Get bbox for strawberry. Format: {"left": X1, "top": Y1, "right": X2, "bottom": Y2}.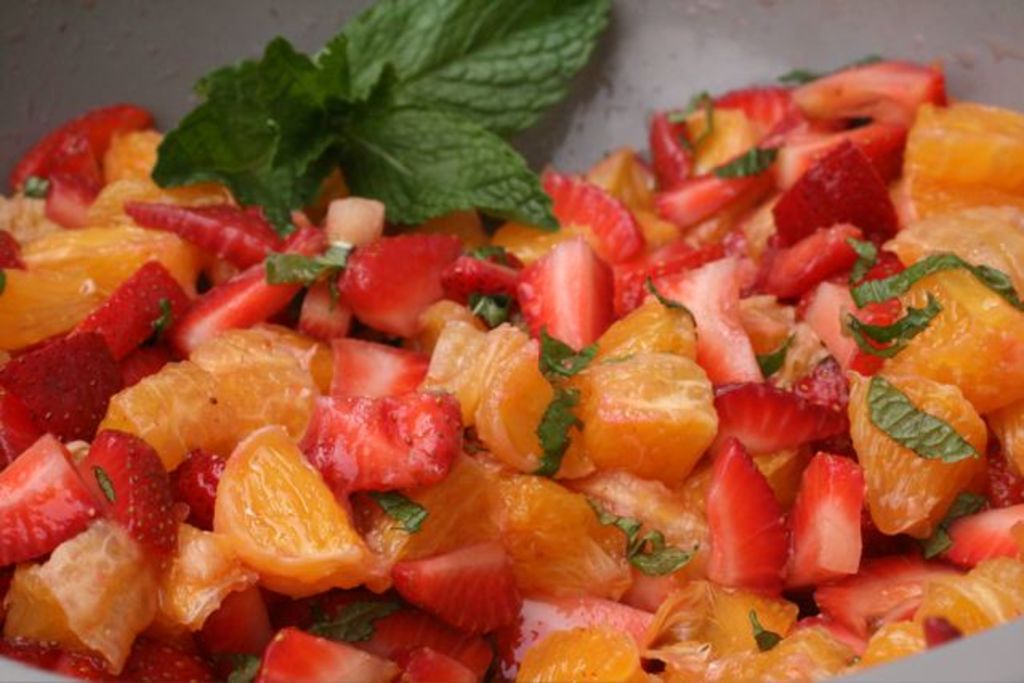
{"left": 707, "top": 426, "right": 788, "bottom": 603}.
